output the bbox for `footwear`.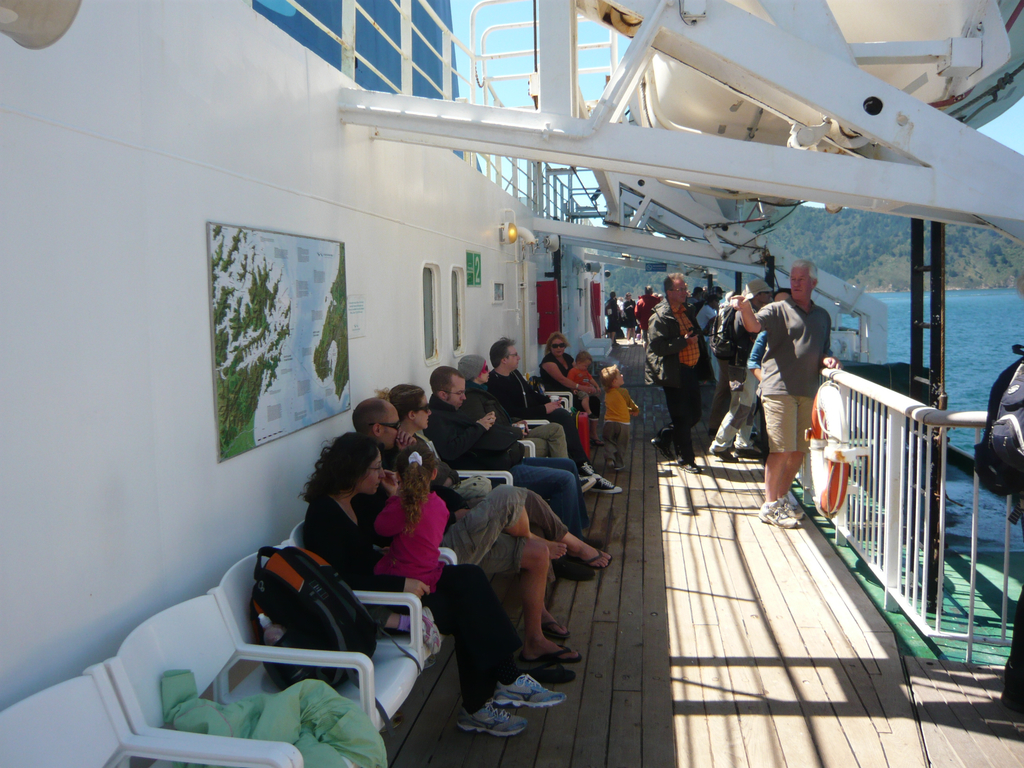
region(671, 461, 701, 475).
